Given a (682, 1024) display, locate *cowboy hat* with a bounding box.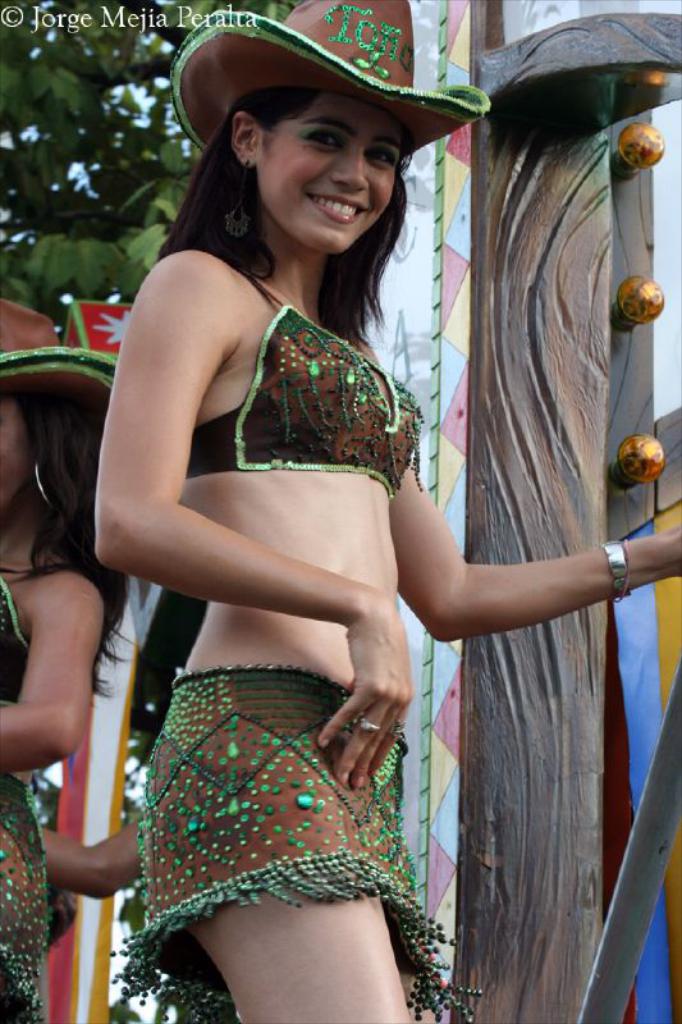
Located: (0,293,119,417).
